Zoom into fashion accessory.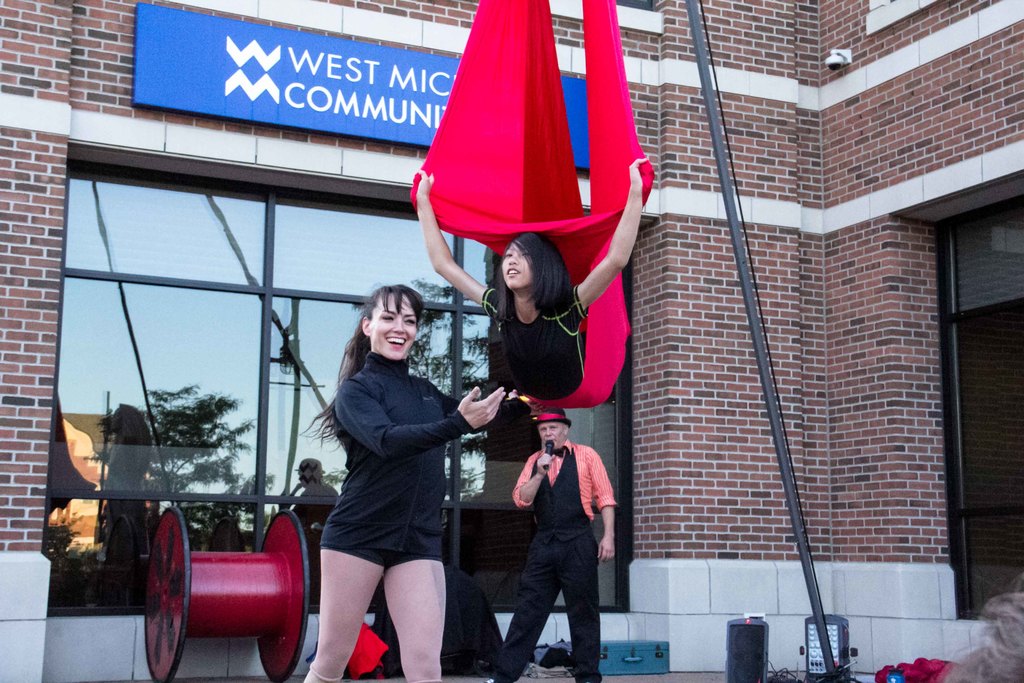
Zoom target: left=531, top=405, right=572, bottom=429.
